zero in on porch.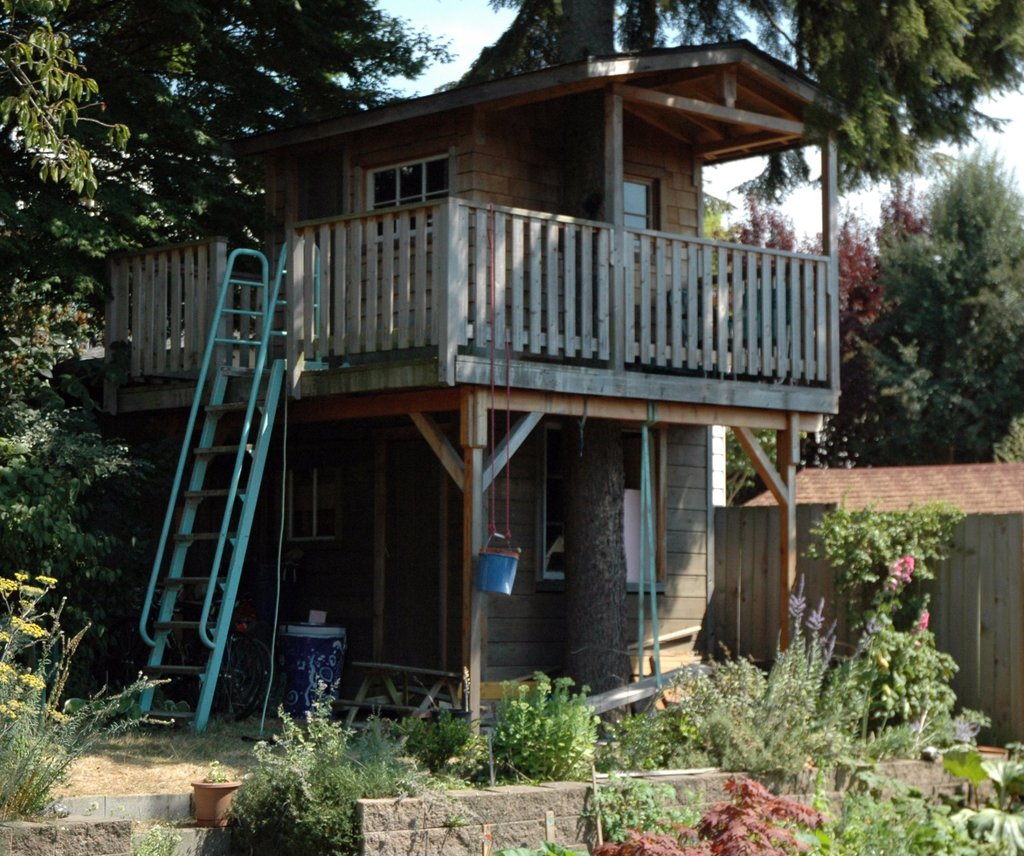
Zeroed in: 65, 636, 760, 759.
